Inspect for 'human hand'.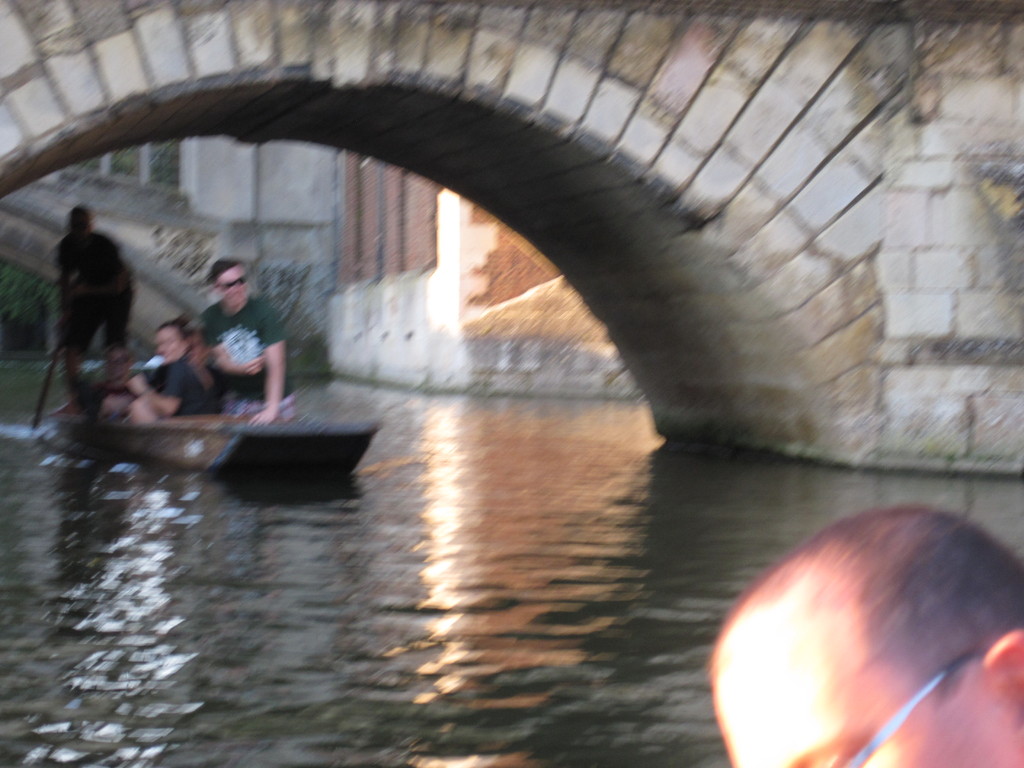
Inspection: 241 355 265 379.
